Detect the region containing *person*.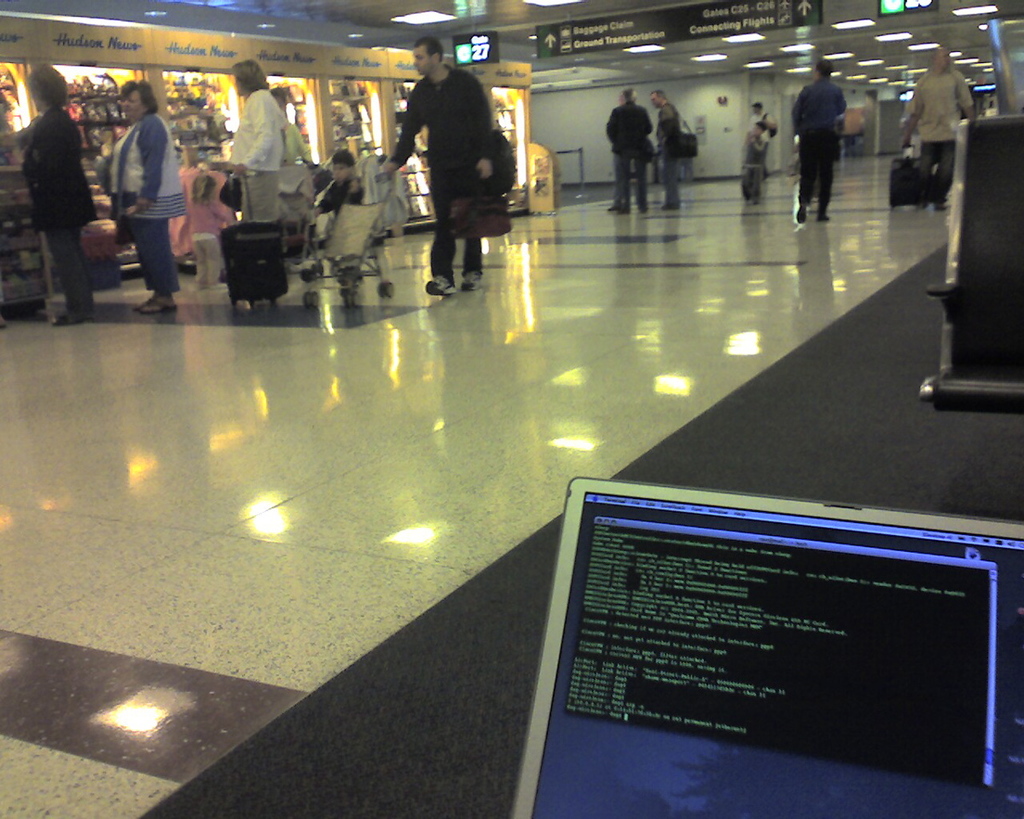
box=[104, 75, 183, 317].
